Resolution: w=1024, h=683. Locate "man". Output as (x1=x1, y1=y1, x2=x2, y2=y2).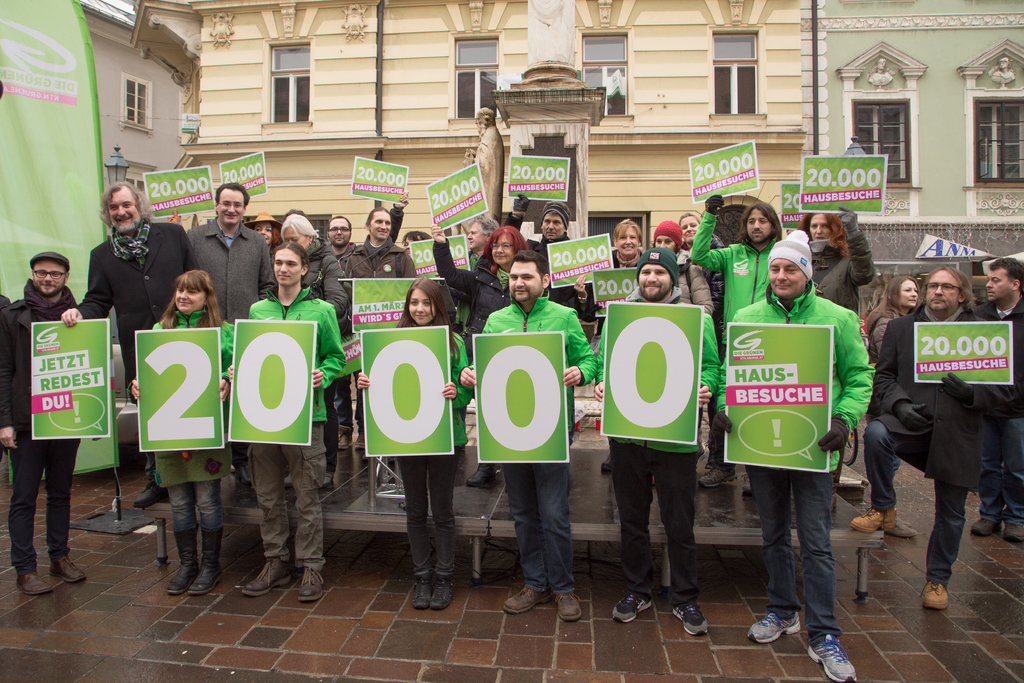
(x1=686, y1=192, x2=782, y2=486).
